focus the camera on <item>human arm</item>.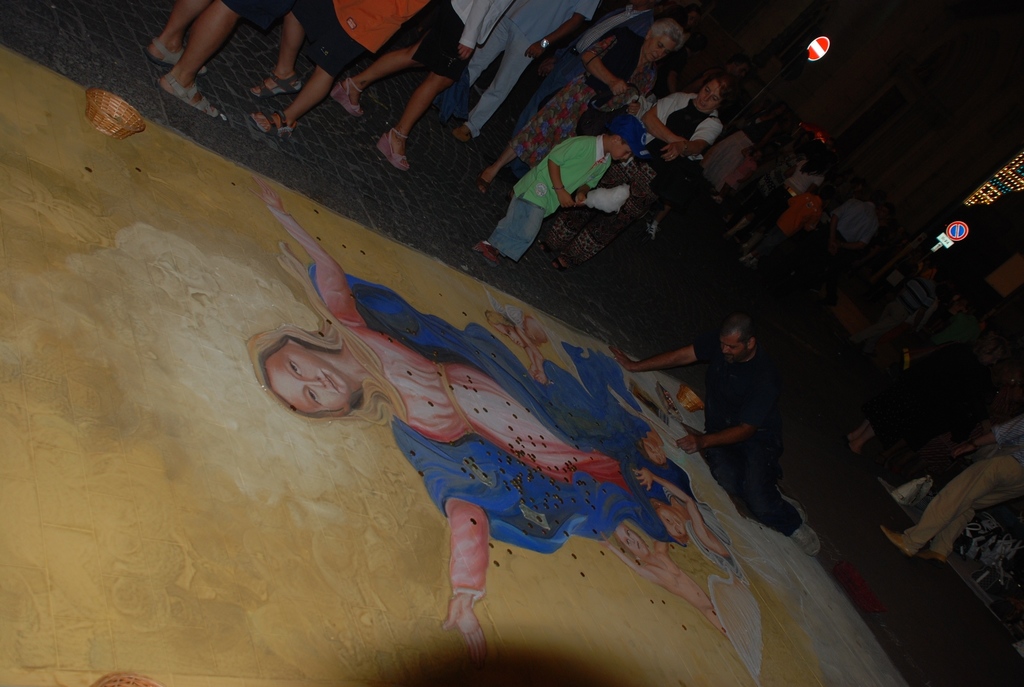
Focus region: locate(521, 0, 600, 58).
